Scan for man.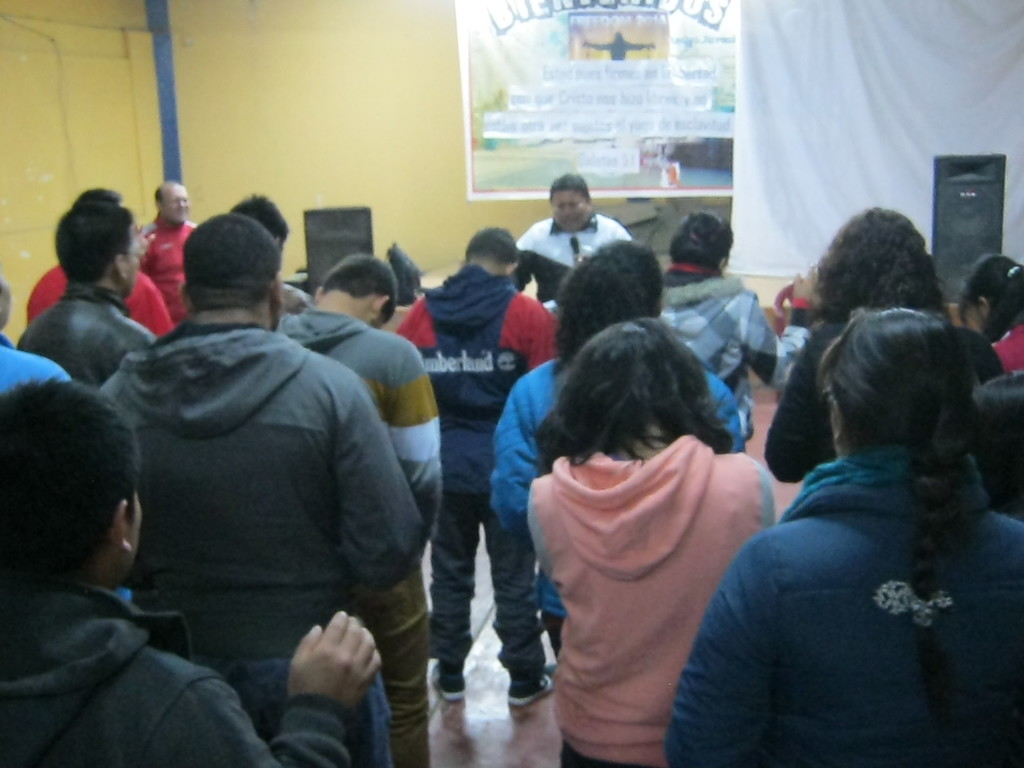
Scan result: [393, 227, 563, 707].
